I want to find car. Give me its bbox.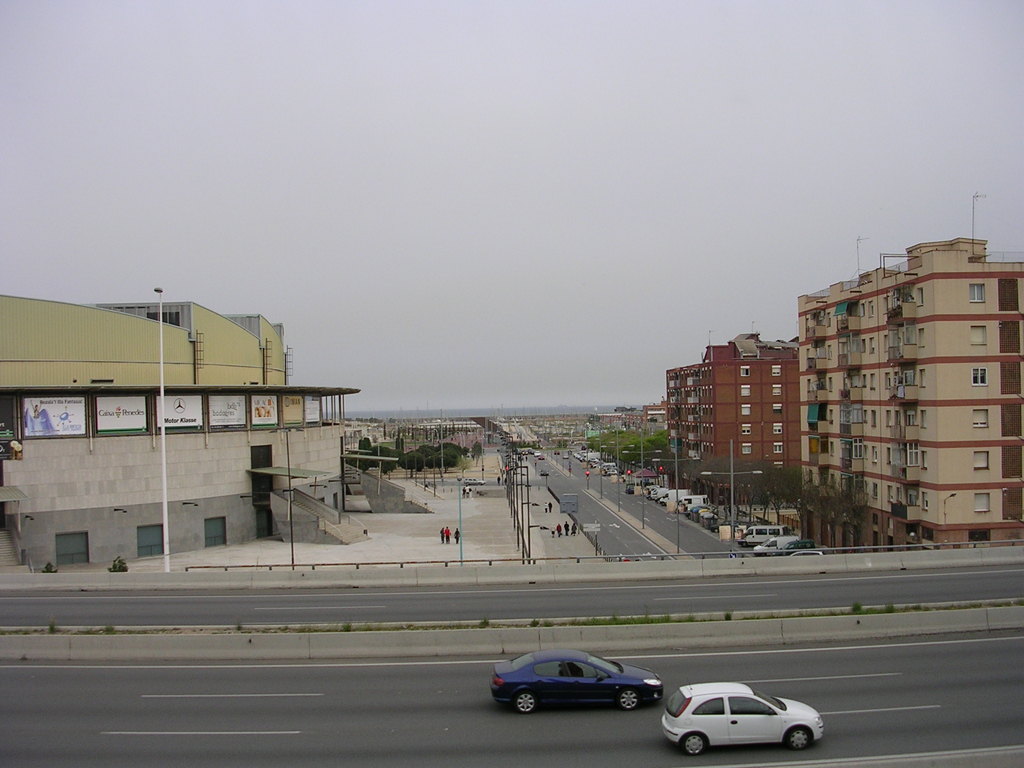
[488, 647, 665, 716].
